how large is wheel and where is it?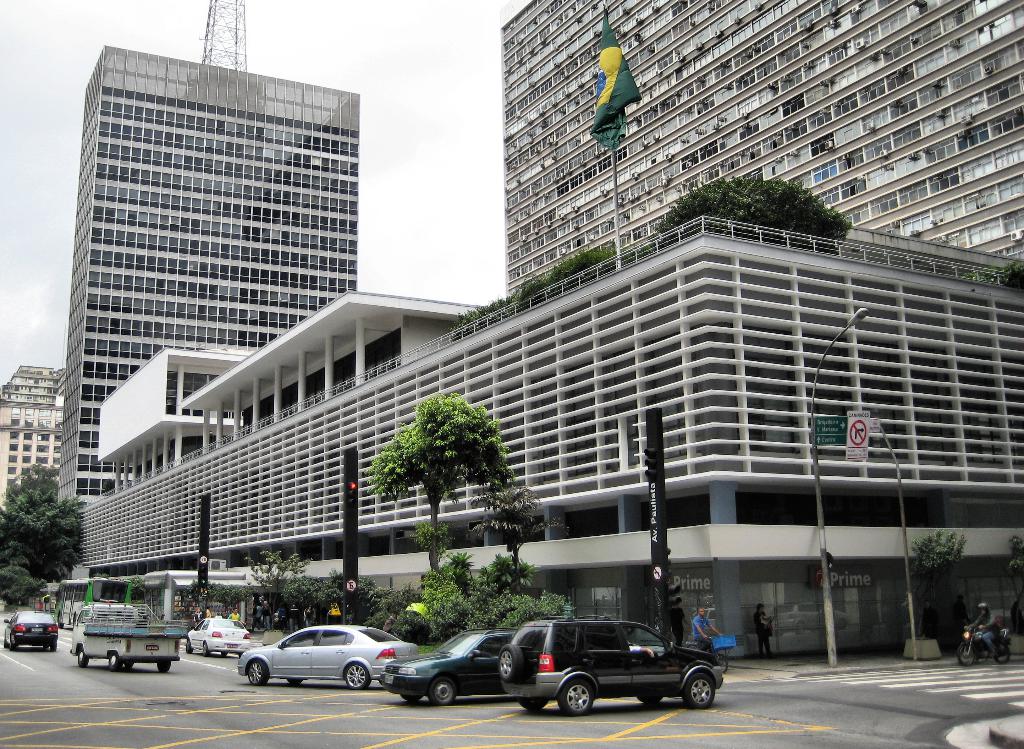
Bounding box: (x1=3, y1=639, x2=9, y2=649).
